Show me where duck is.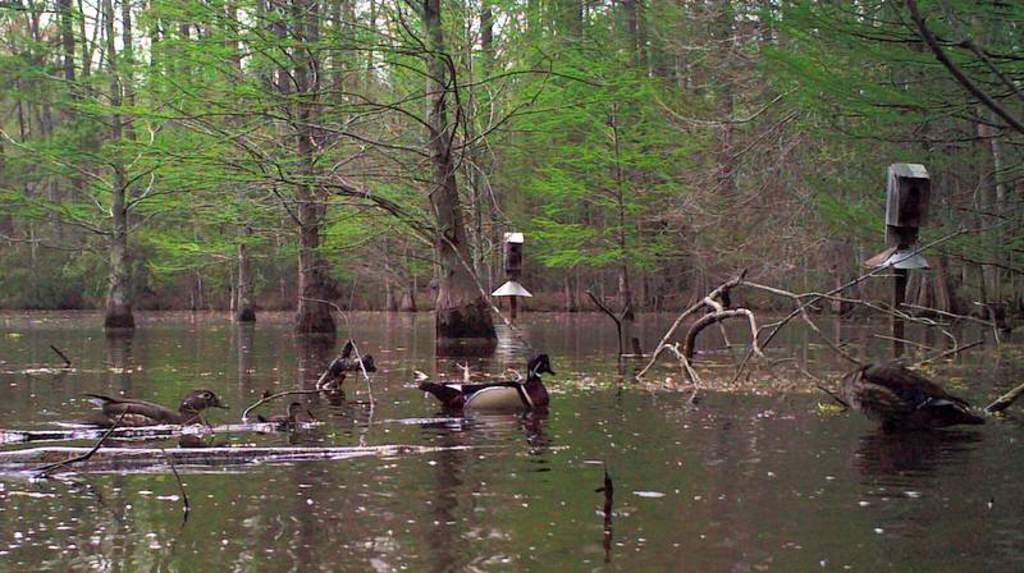
duck is at (835, 361, 1016, 445).
